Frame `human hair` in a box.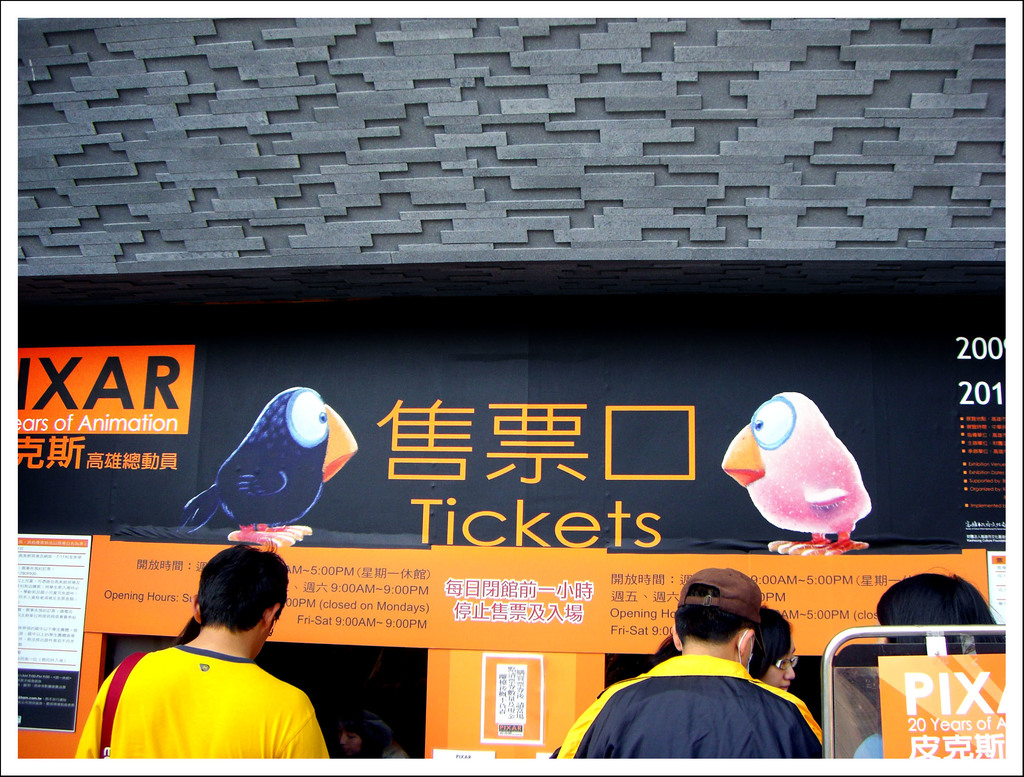
198 544 291 631.
